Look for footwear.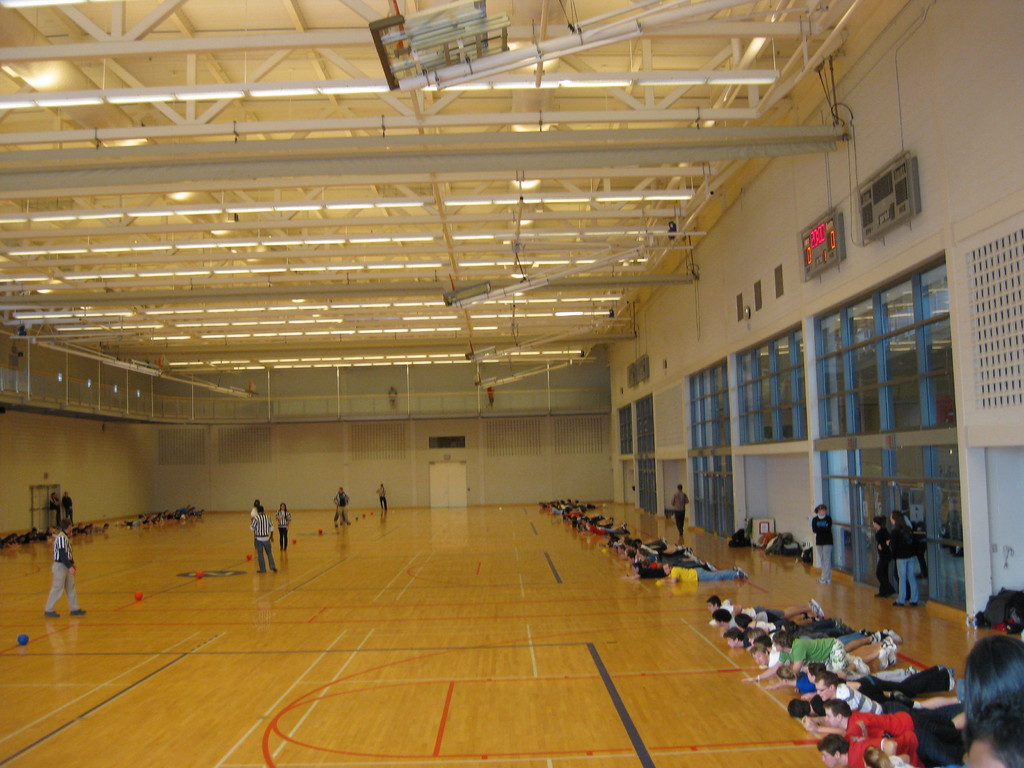
Found: left=903, top=666, right=920, bottom=675.
